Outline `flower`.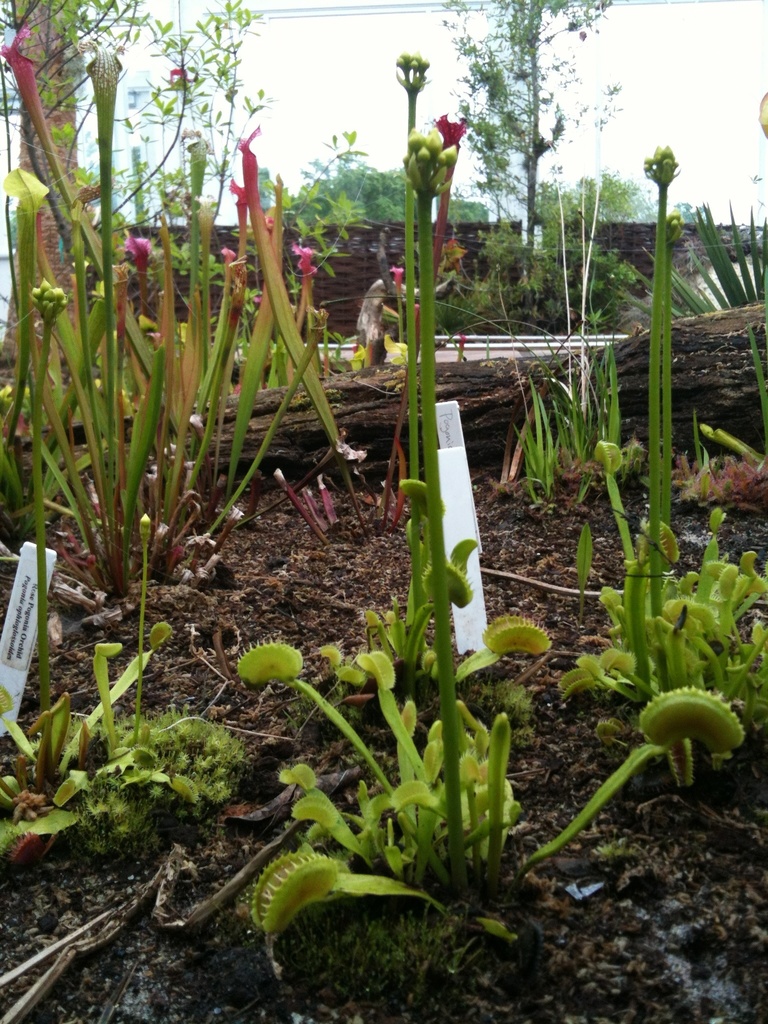
Outline: detection(236, 178, 248, 237).
